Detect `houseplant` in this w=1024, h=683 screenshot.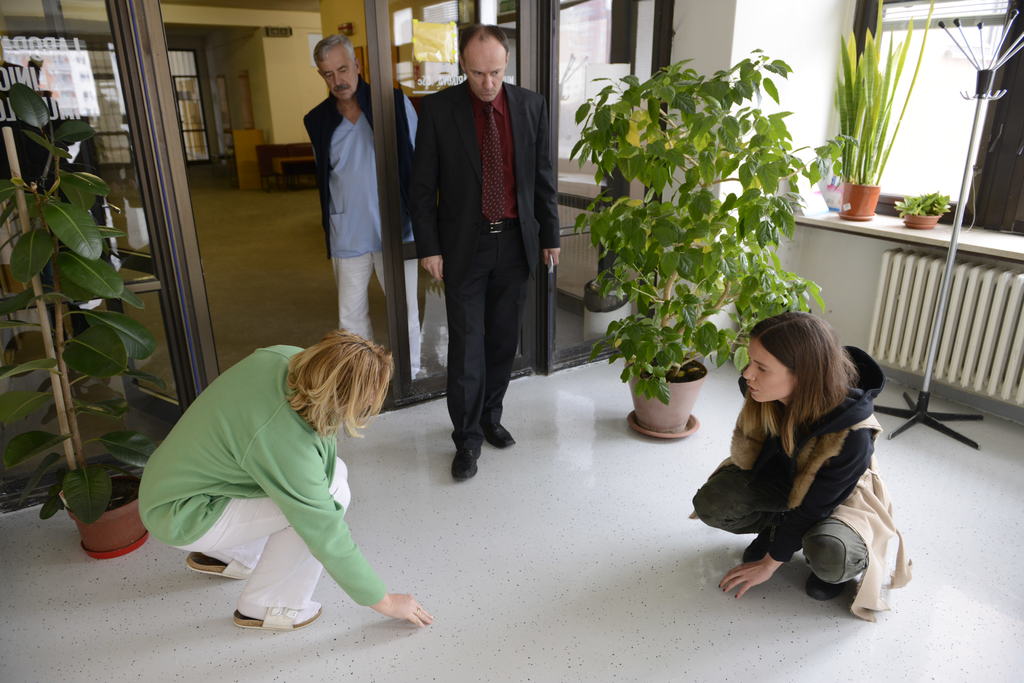
Detection: detection(564, 70, 828, 461).
